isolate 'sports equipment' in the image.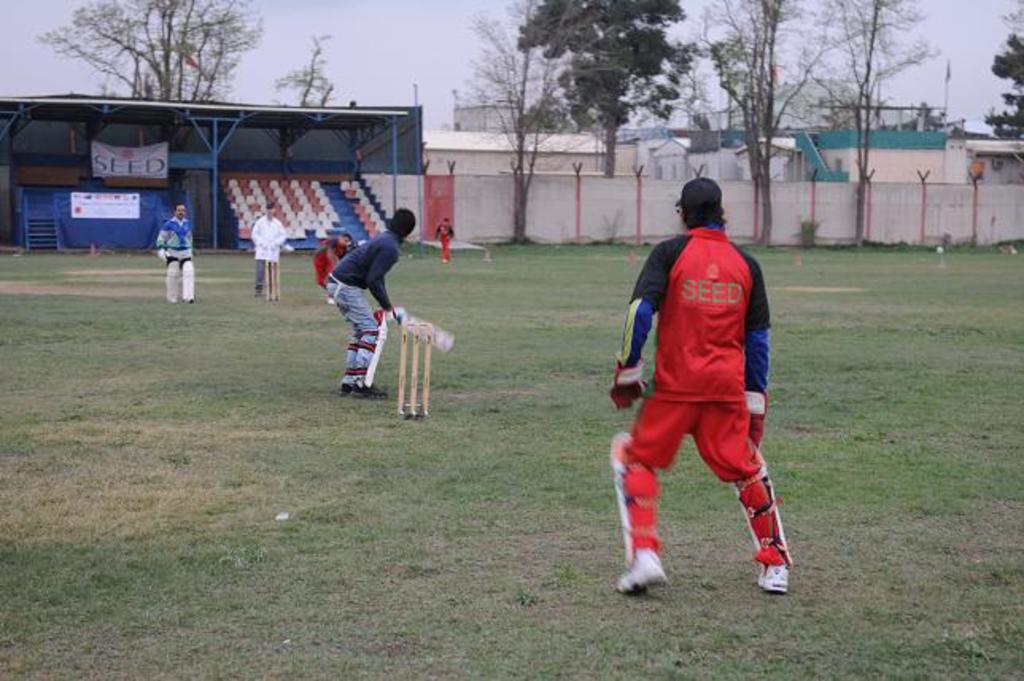
Isolated region: [604,426,634,566].
